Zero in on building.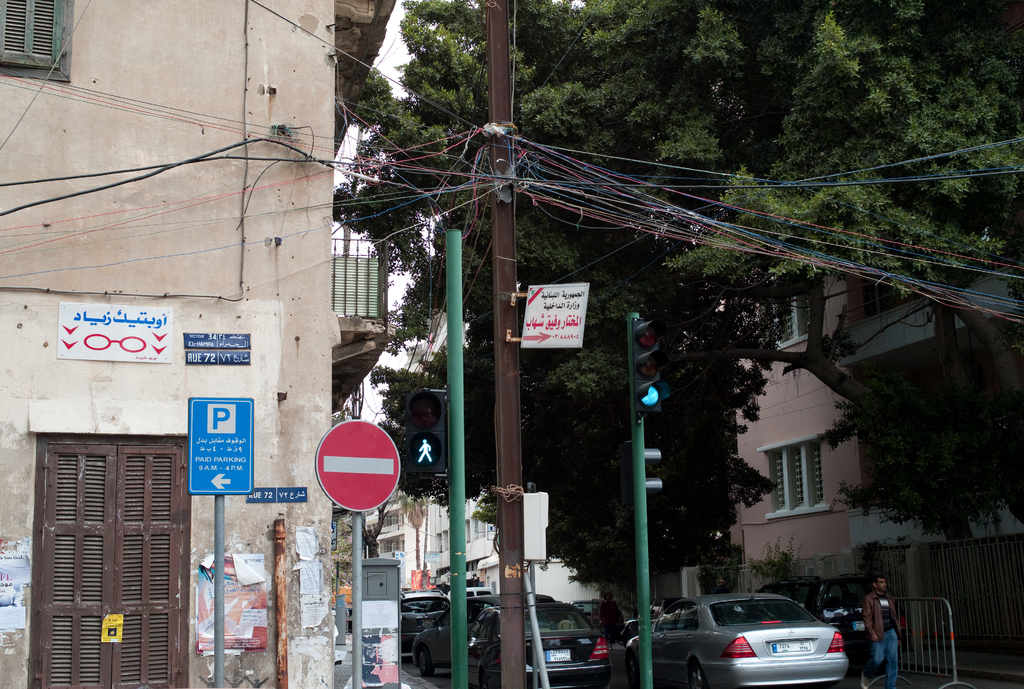
Zeroed in: Rect(367, 485, 550, 598).
